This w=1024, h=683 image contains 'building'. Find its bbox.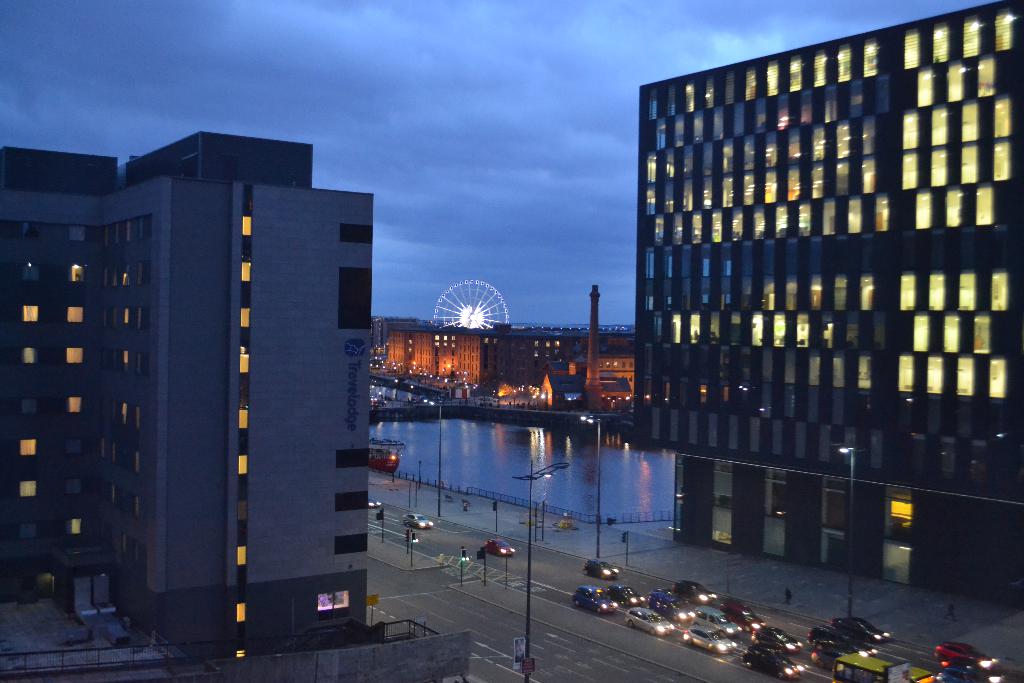
(left=382, top=324, right=573, bottom=389).
